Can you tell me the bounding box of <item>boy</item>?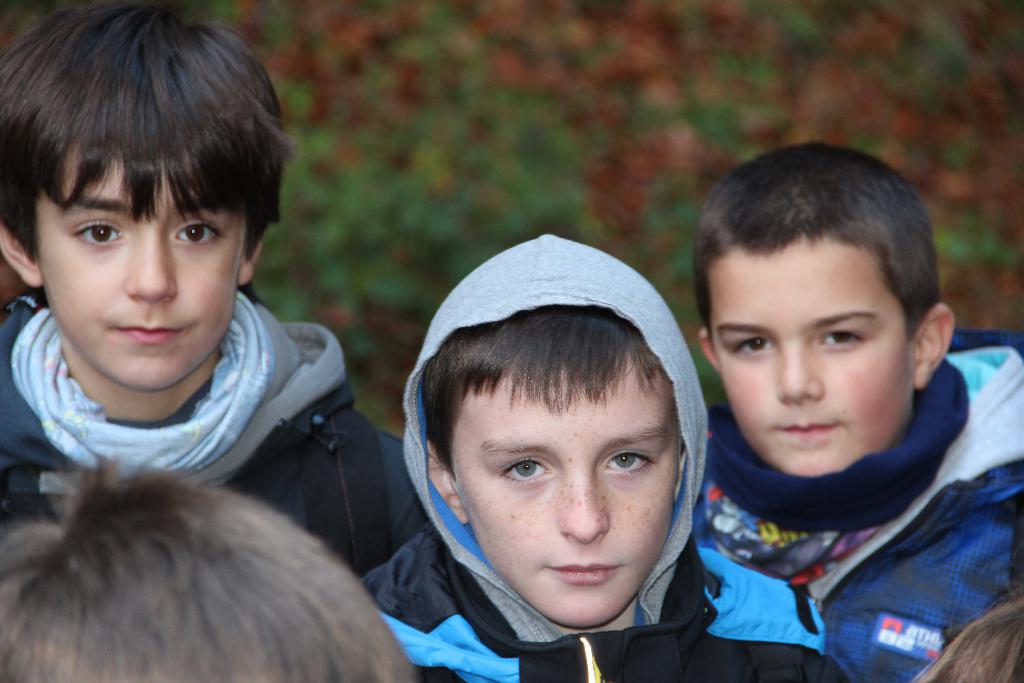
bbox(355, 233, 842, 682).
